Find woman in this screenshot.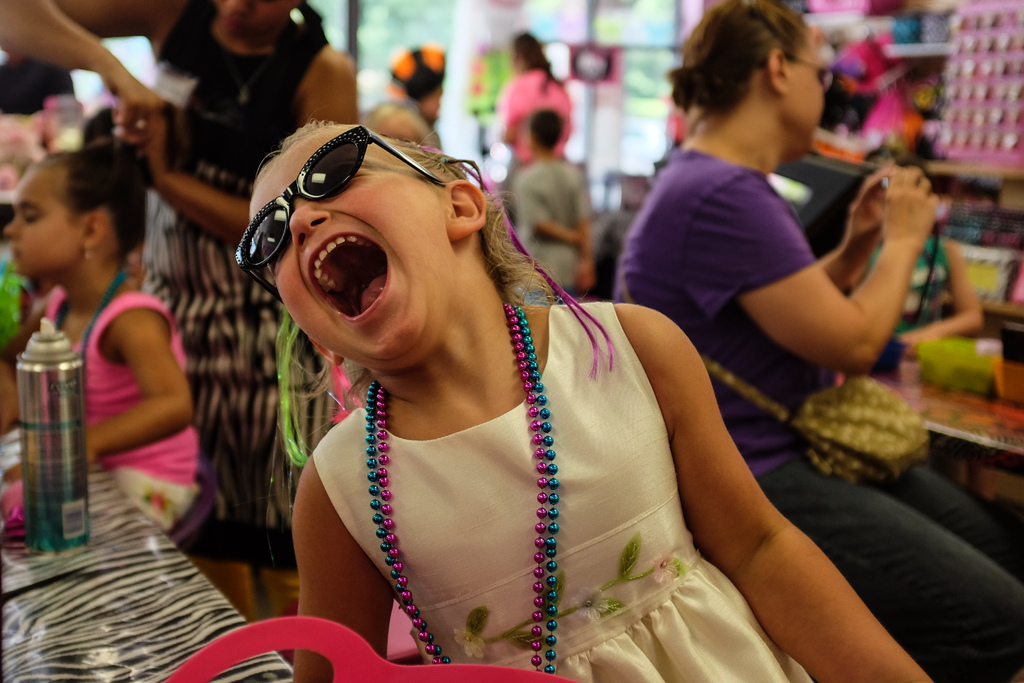
The bounding box for woman is x1=613 y1=0 x2=1023 y2=682.
